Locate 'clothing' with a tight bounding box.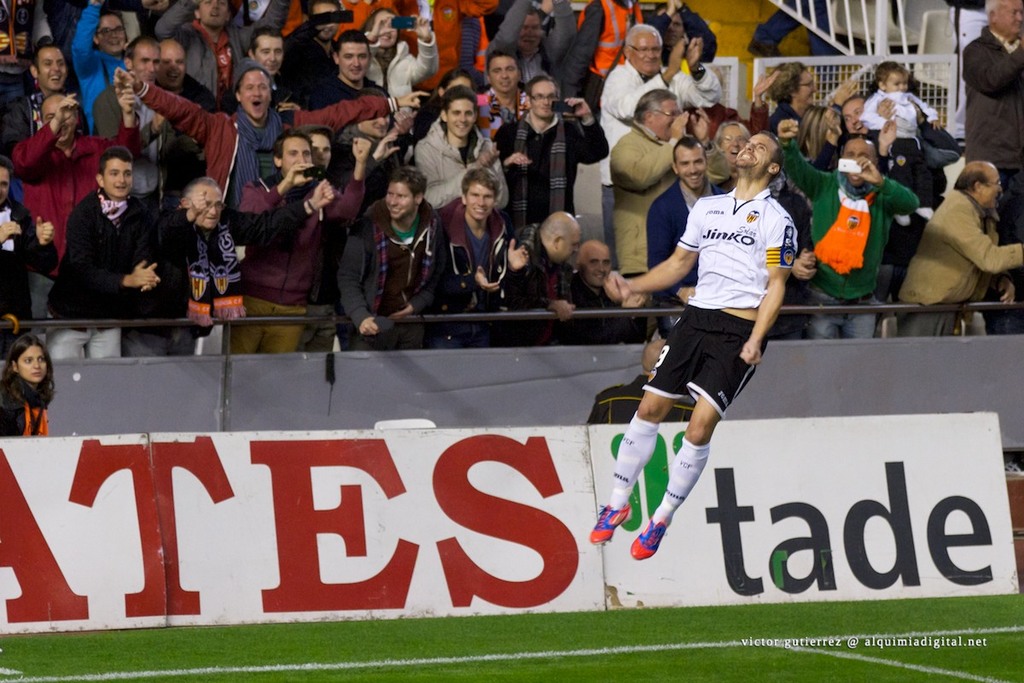
select_region(88, 87, 160, 207).
